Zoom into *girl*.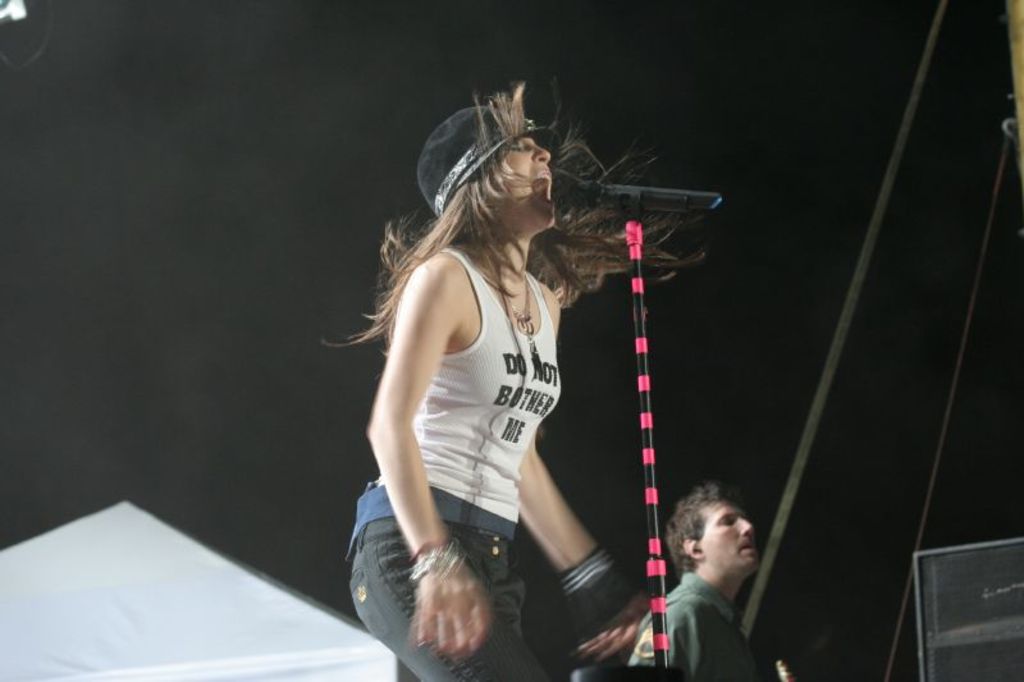
Zoom target: box(316, 75, 709, 681).
